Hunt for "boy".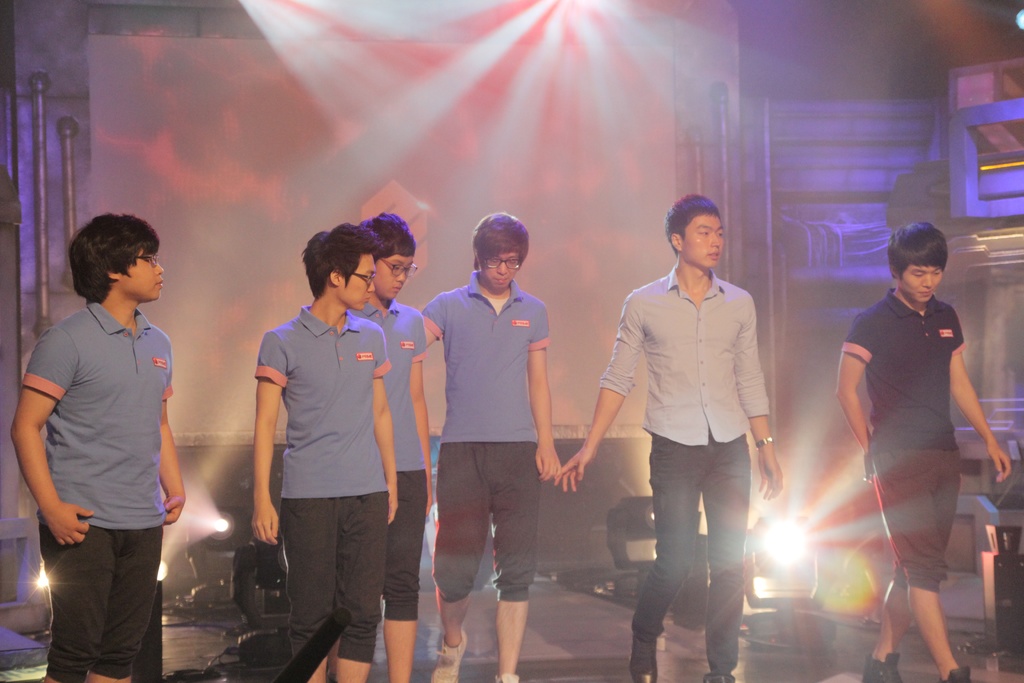
Hunted down at pyautogui.locateOnScreen(419, 208, 562, 682).
